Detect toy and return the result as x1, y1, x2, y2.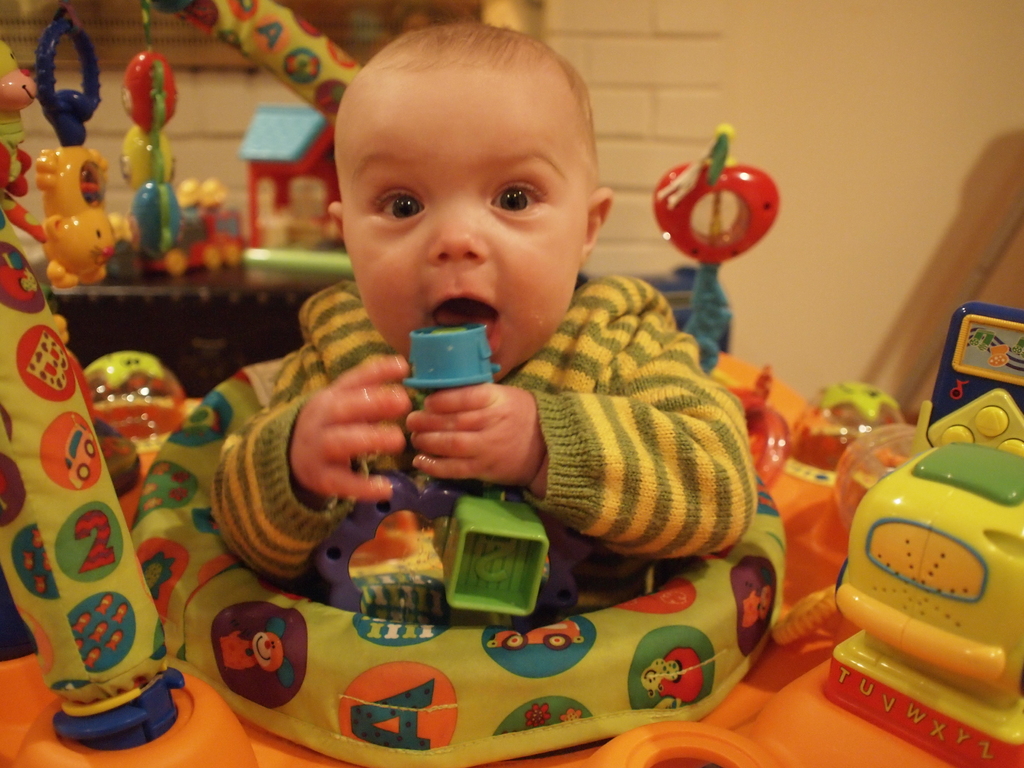
737, 560, 780, 644.
